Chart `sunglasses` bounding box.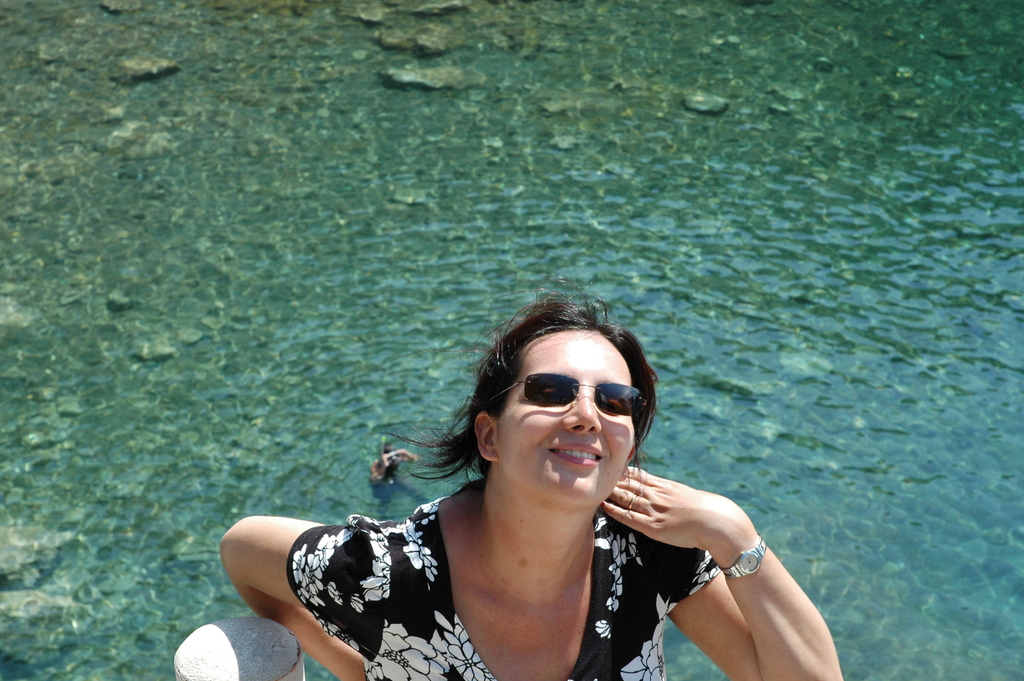
Charted: box(502, 373, 655, 427).
